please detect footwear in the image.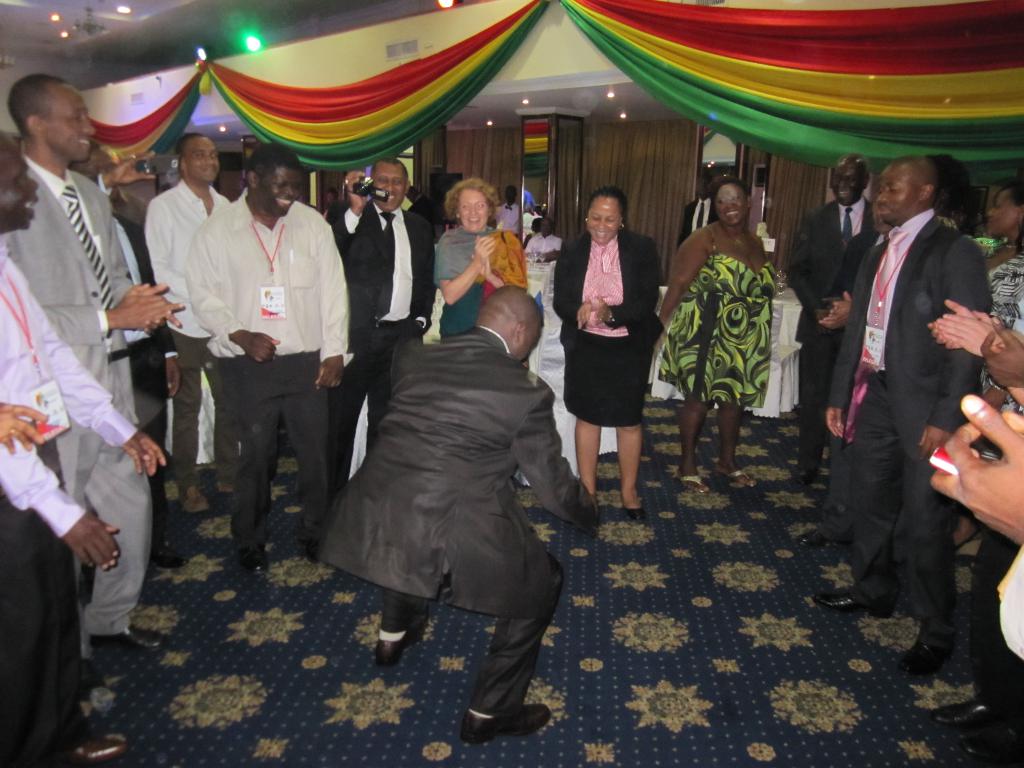
BBox(238, 550, 271, 571).
